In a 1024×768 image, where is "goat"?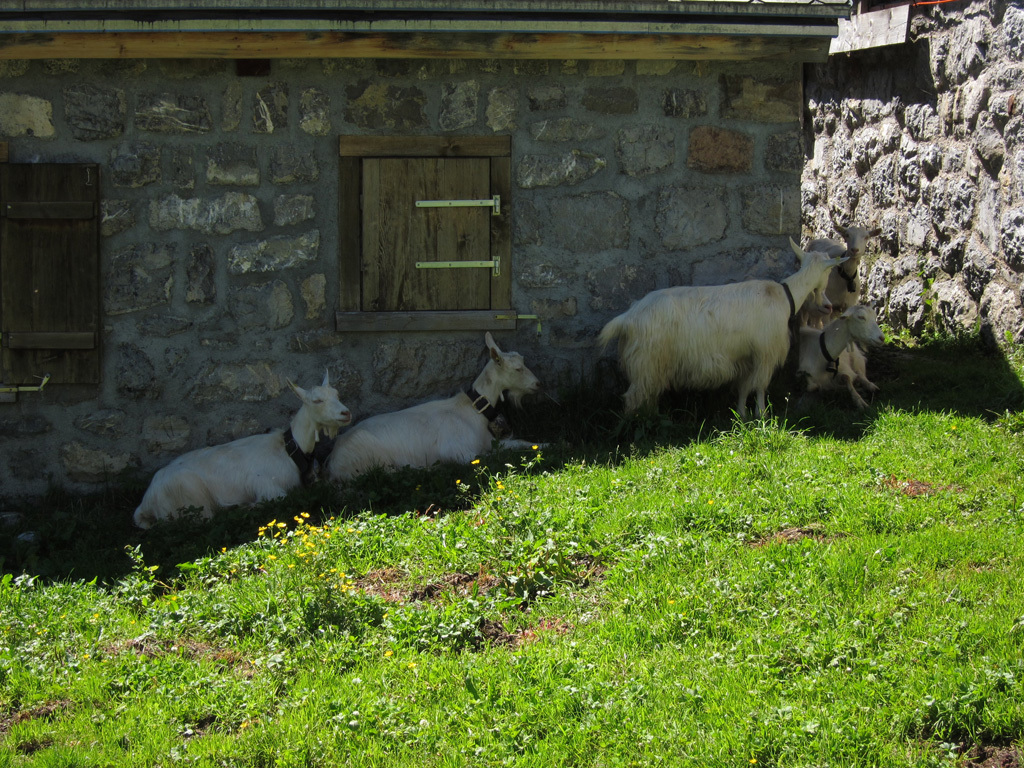
<region>132, 375, 353, 533</region>.
